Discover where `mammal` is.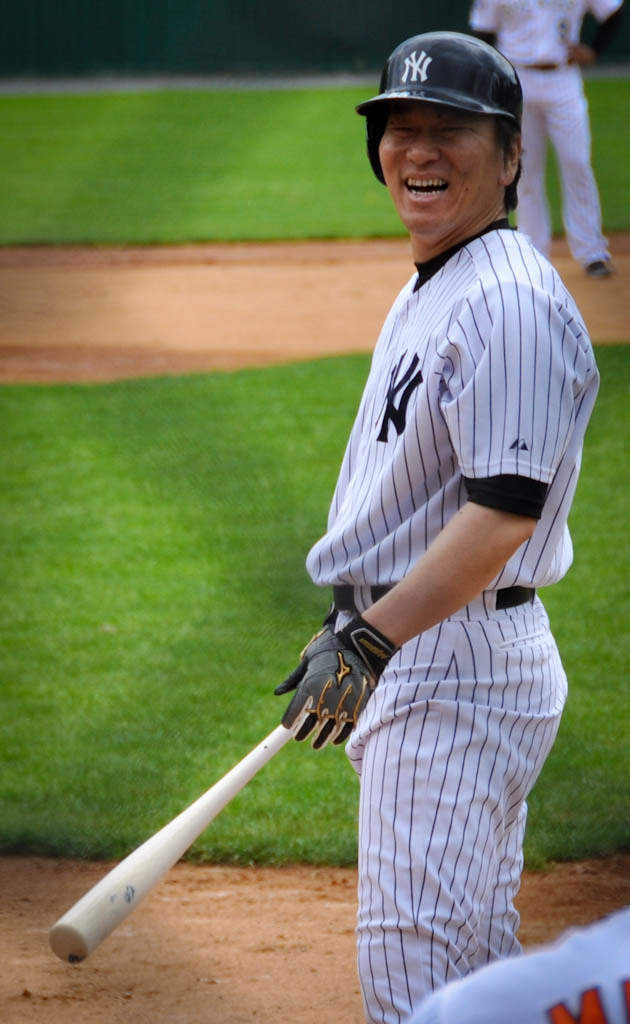
Discovered at detection(260, 3, 597, 1023).
